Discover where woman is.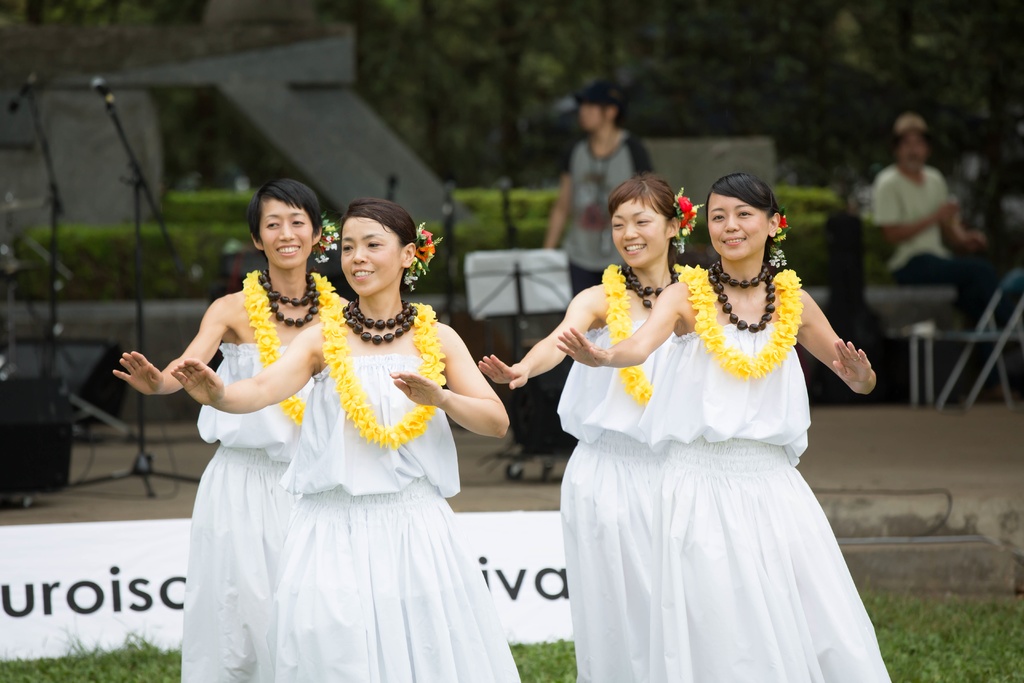
Discovered at {"left": 559, "top": 172, "right": 891, "bottom": 680}.
